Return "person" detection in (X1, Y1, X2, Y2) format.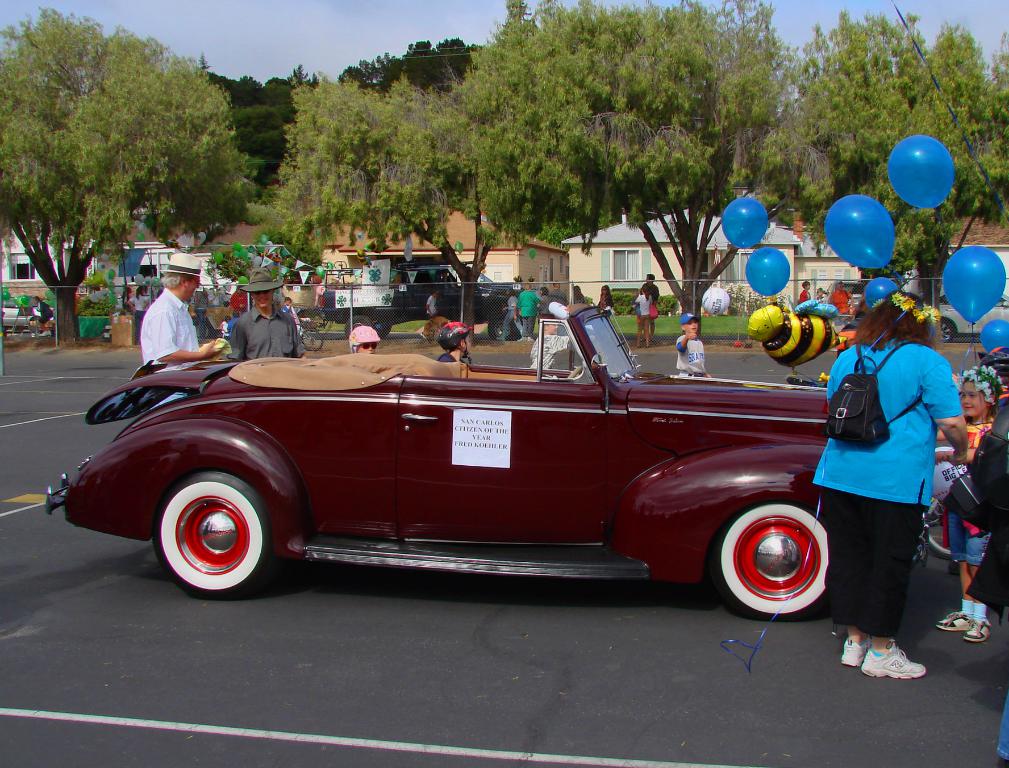
(349, 324, 383, 354).
